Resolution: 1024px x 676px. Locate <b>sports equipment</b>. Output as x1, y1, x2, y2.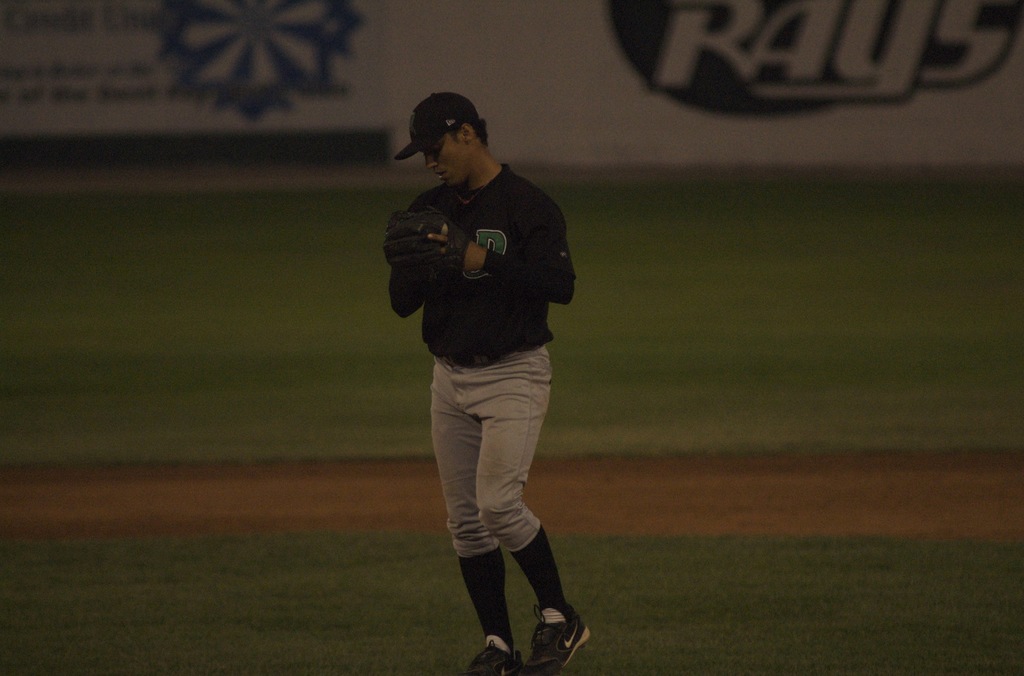
525, 599, 593, 674.
